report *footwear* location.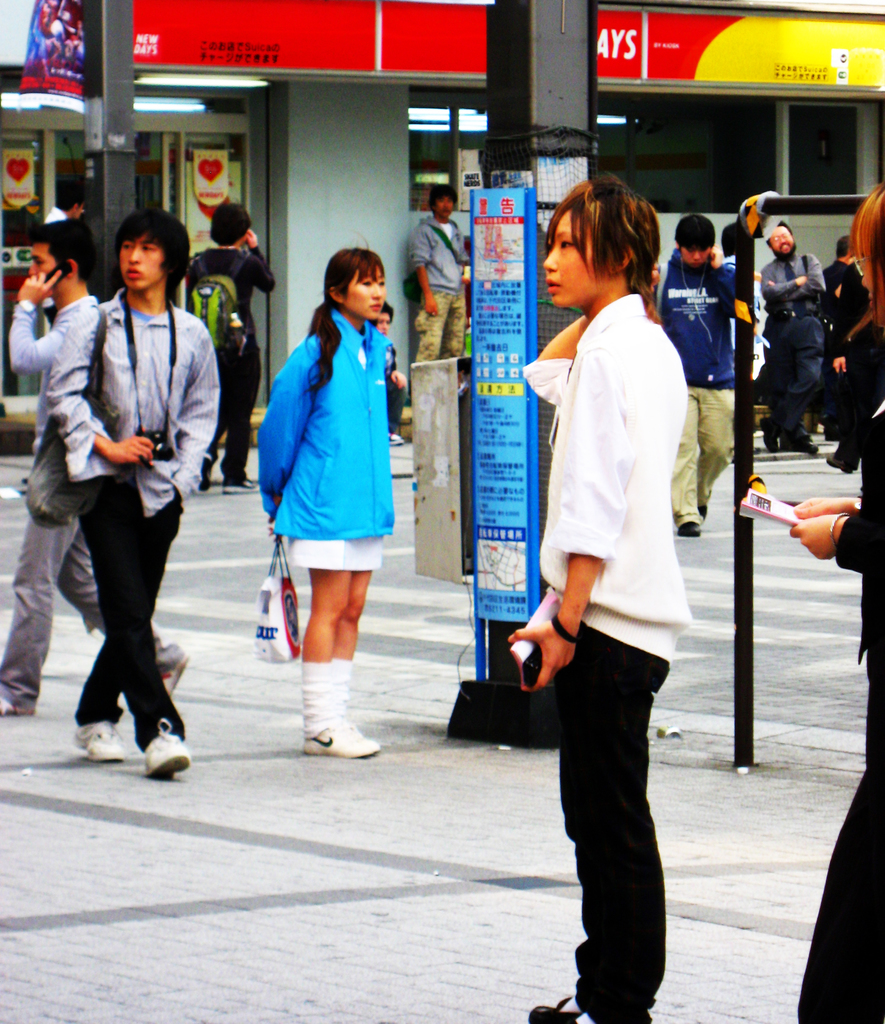
Report: [left=145, top=739, right=192, bottom=788].
